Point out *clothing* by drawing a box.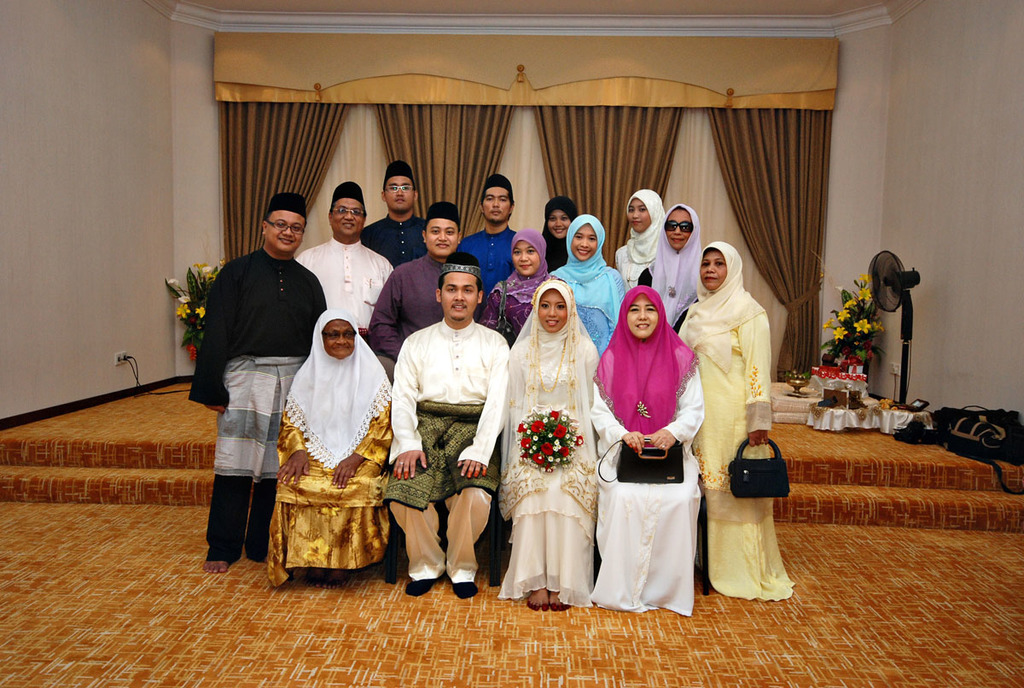
(left=543, top=200, right=636, bottom=331).
